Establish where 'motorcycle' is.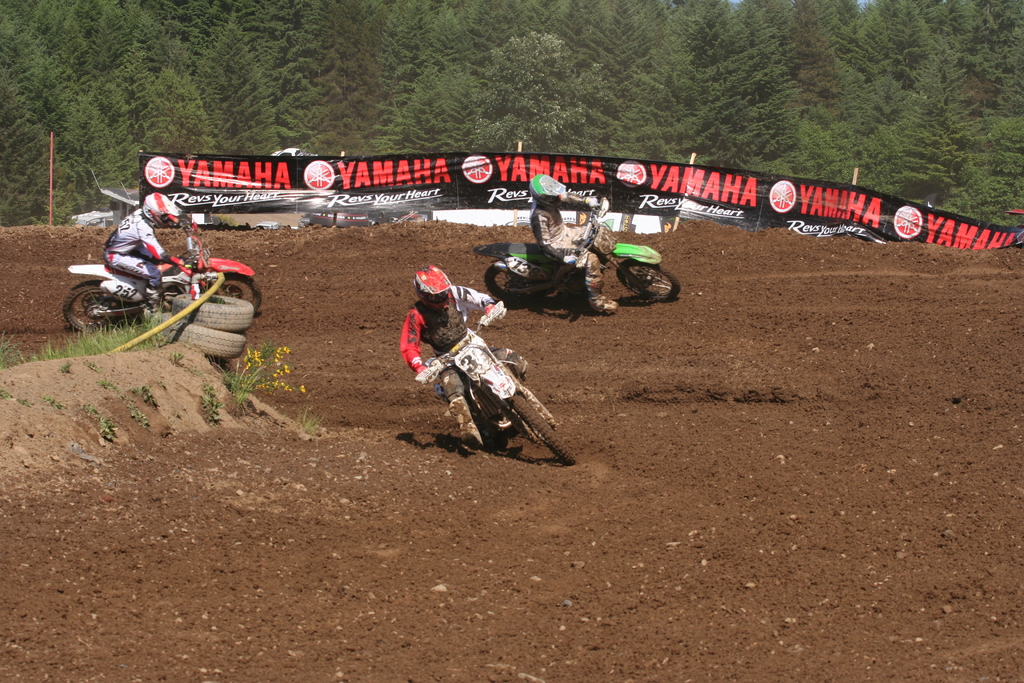
Established at bbox(59, 216, 259, 338).
